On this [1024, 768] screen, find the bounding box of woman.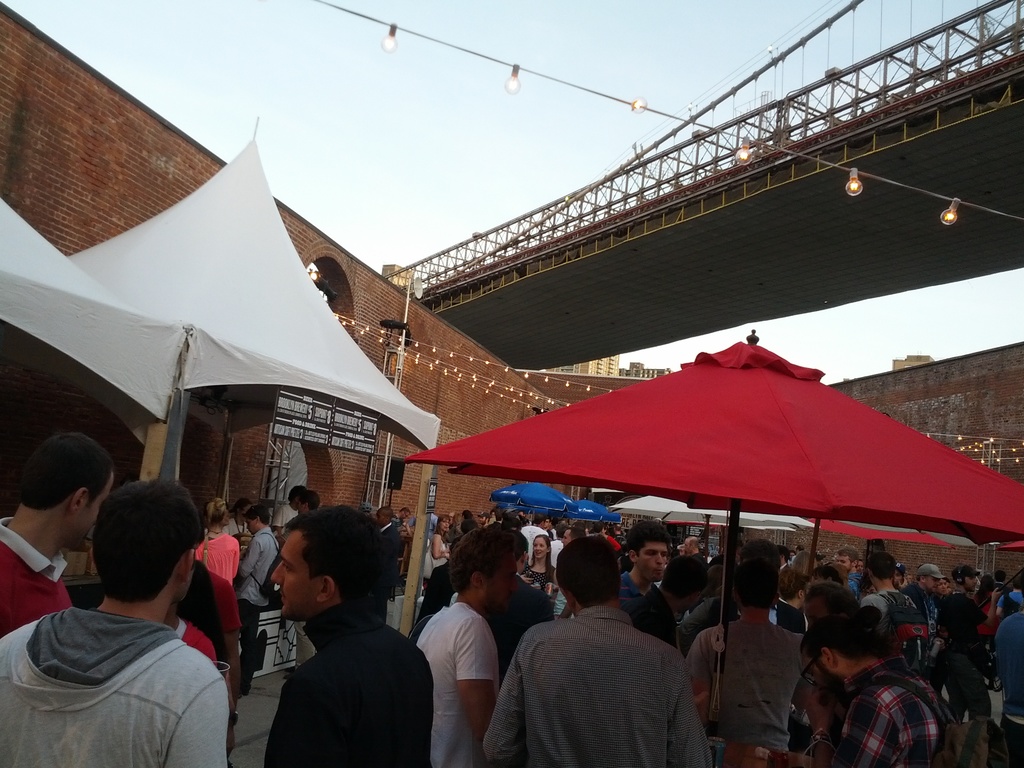
Bounding box: x1=423 y1=513 x2=447 y2=590.
